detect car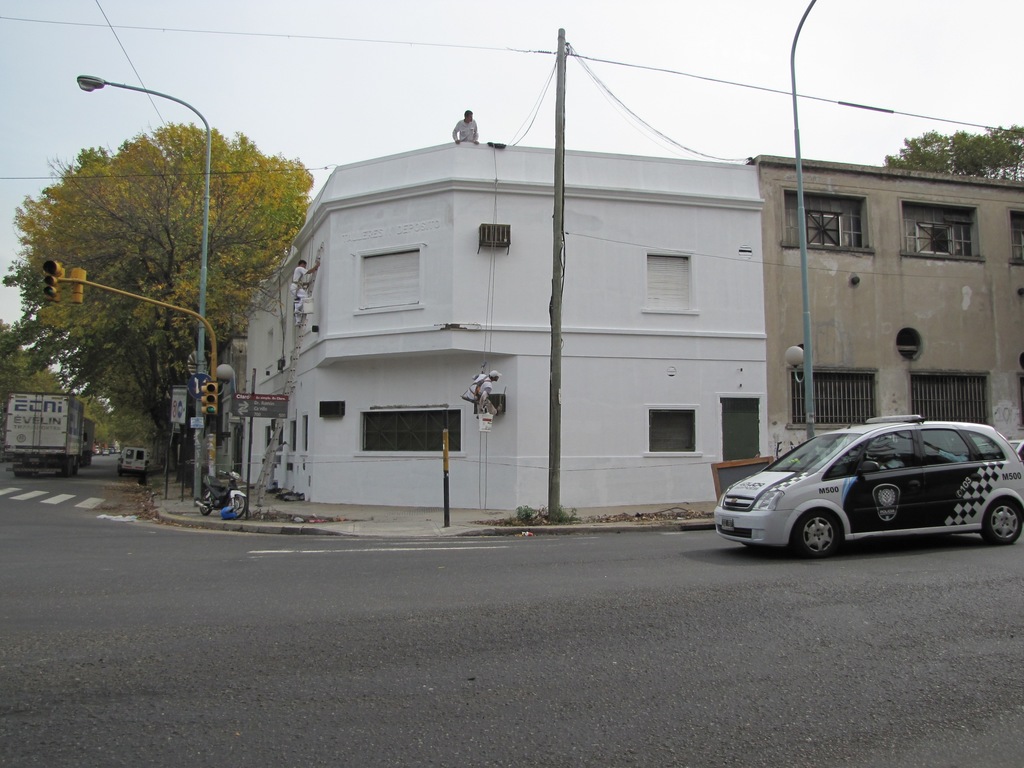
BBox(708, 415, 1012, 558)
